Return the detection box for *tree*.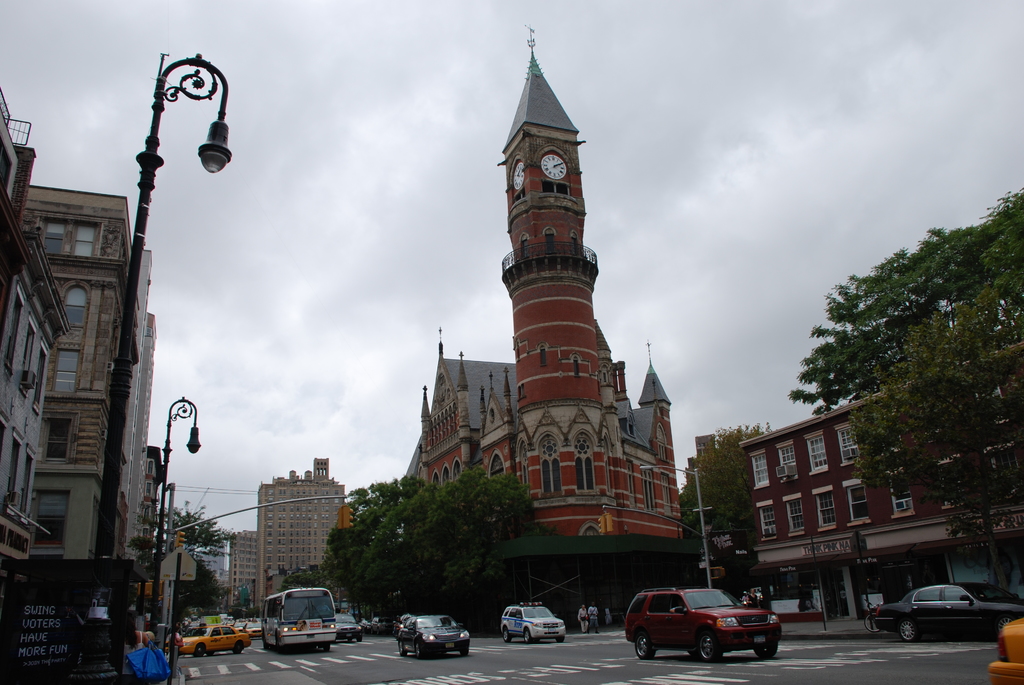
BBox(130, 498, 239, 569).
